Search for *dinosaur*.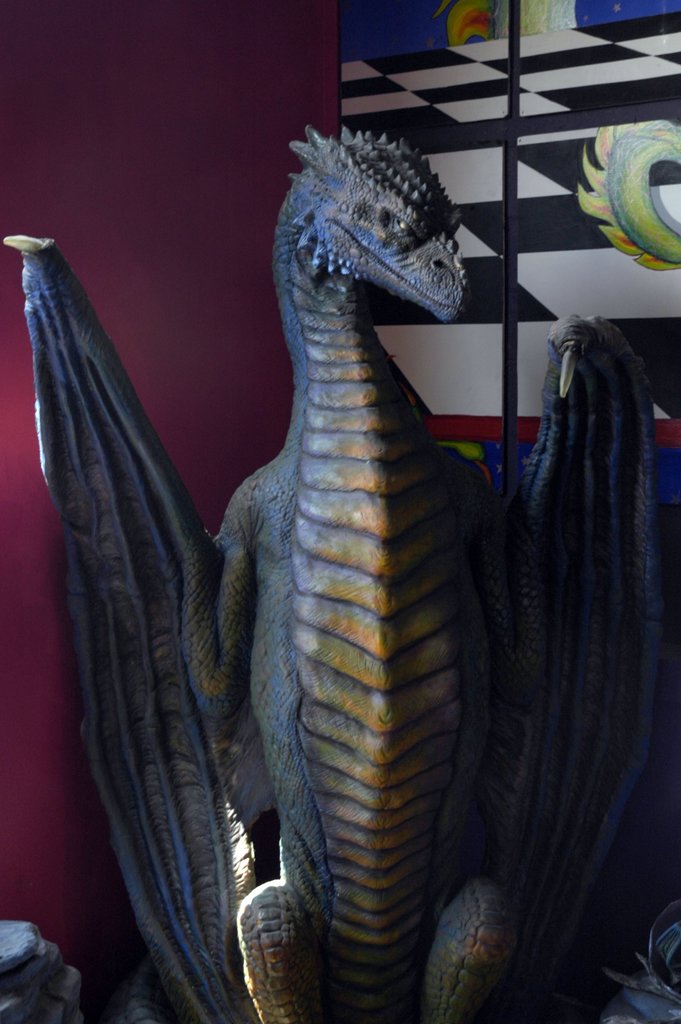
Found at [left=1, top=124, right=680, bottom=1023].
